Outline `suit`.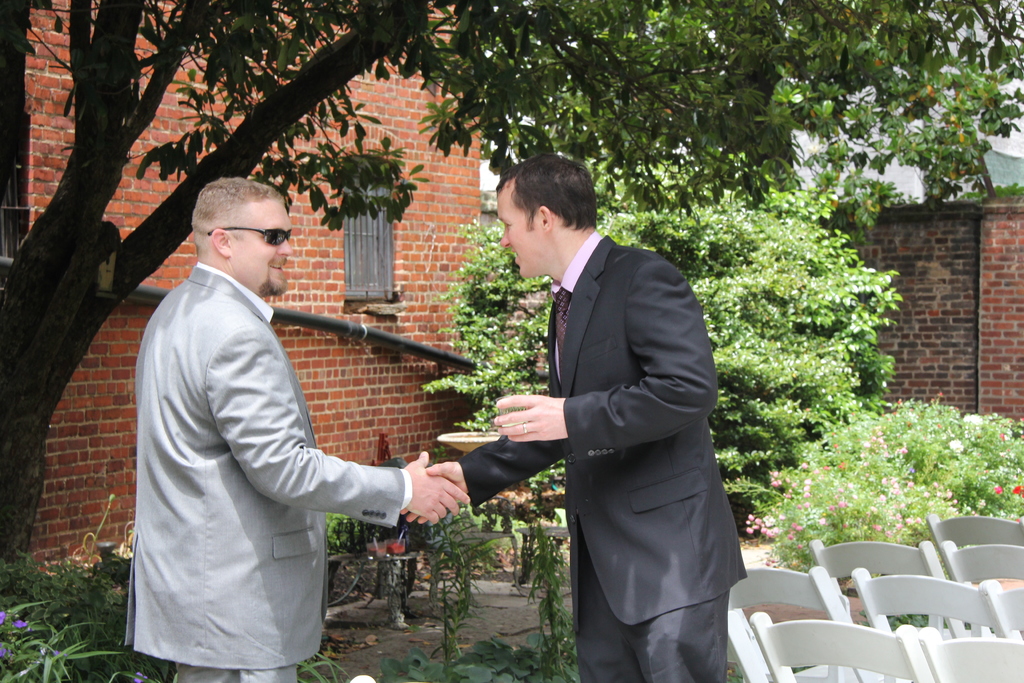
Outline: l=125, t=259, r=412, b=682.
